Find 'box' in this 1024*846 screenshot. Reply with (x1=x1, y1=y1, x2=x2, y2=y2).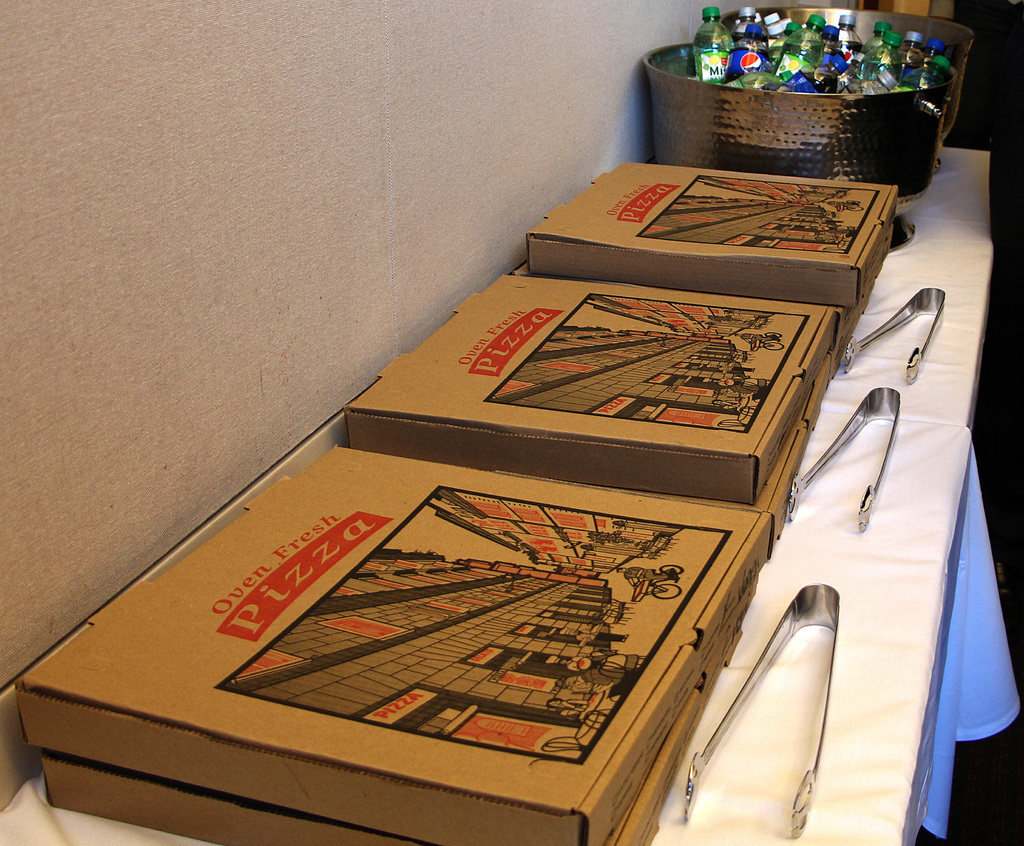
(x1=337, y1=270, x2=847, y2=543).
